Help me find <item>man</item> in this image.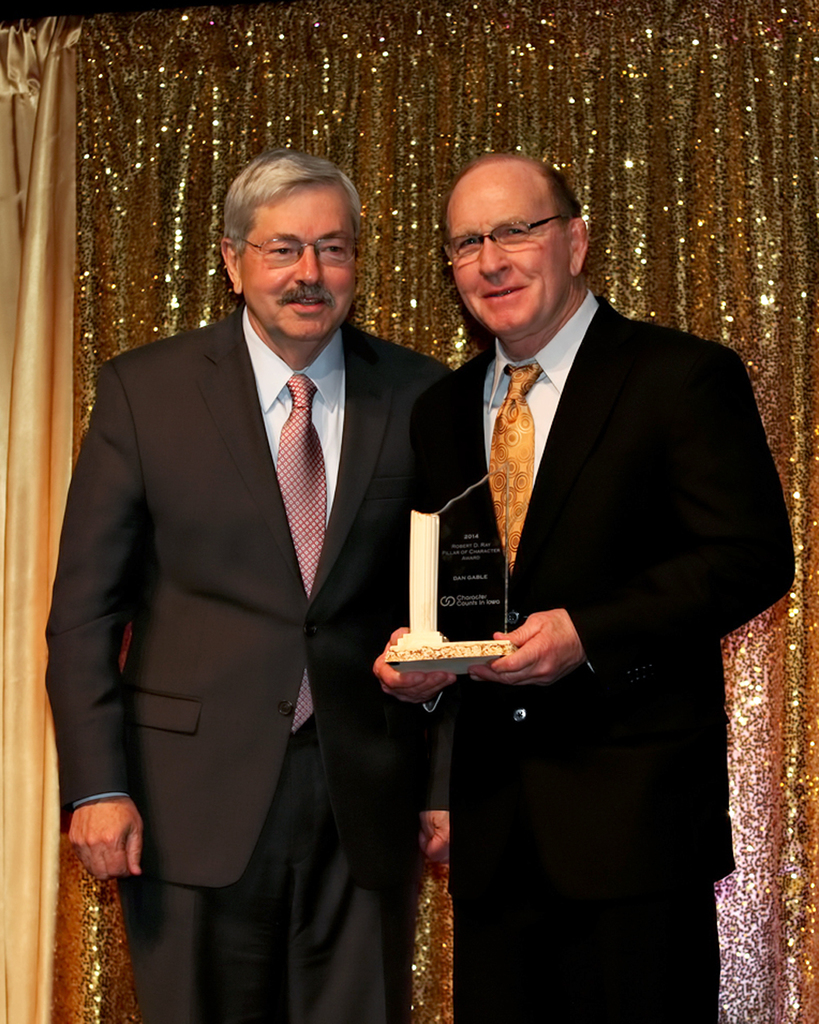
Found it: (379,118,773,940).
